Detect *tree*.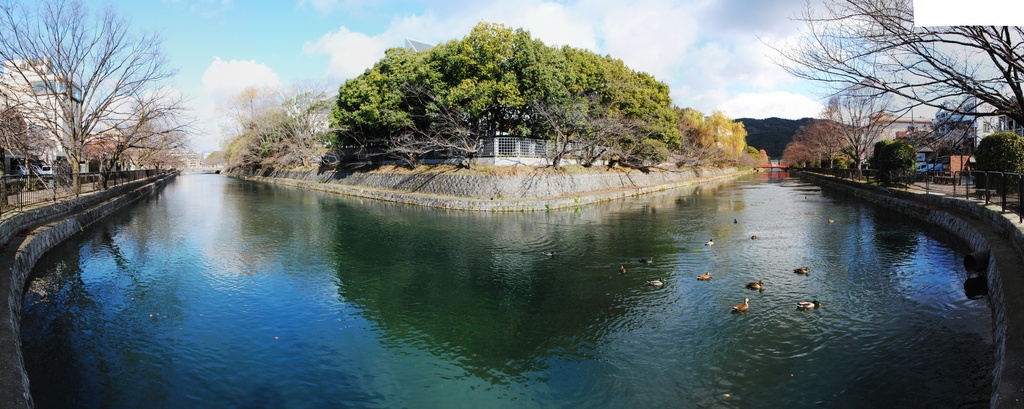
Detected at detection(686, 110, 751, 163).
